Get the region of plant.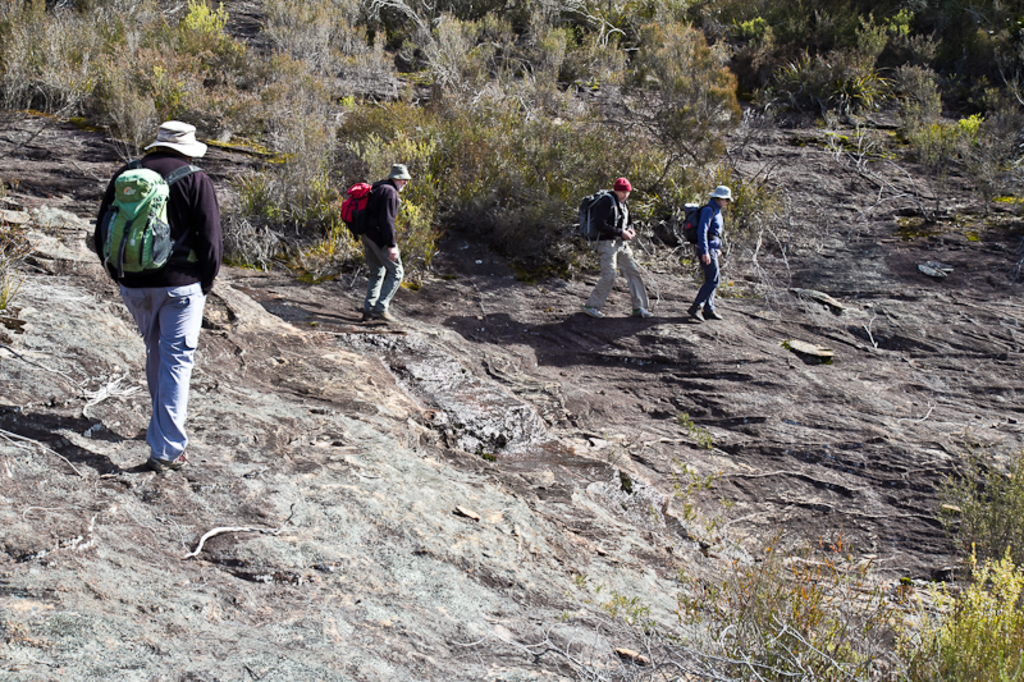
select_region(938, 429, 1023, 569).
